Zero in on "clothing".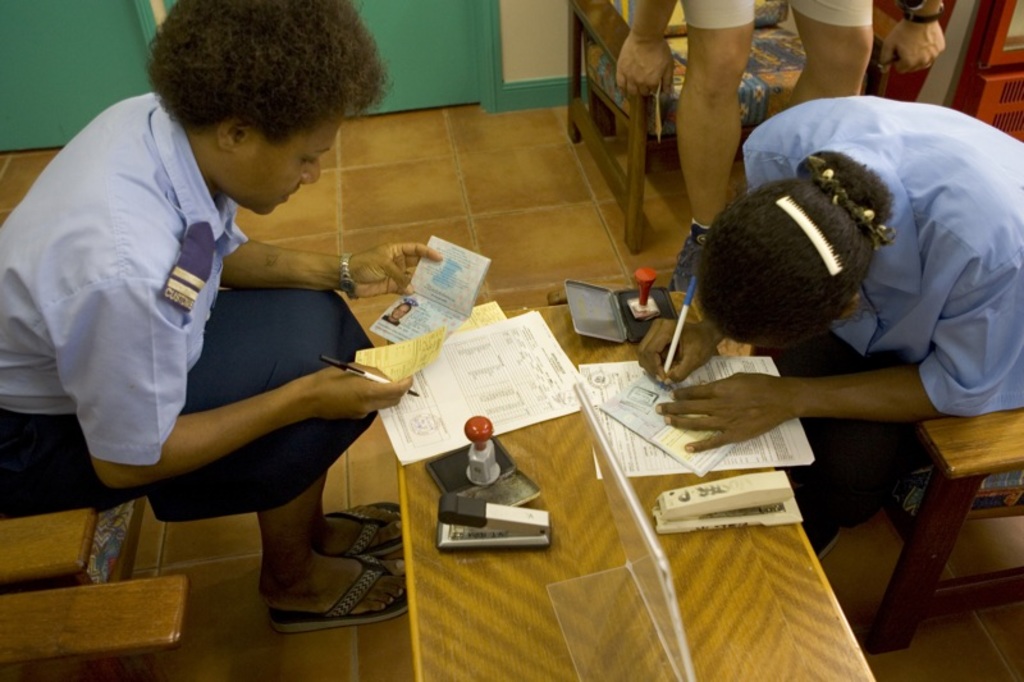
Zeroed in: (x1=741, y1=91, x2=1023, y2=531).
